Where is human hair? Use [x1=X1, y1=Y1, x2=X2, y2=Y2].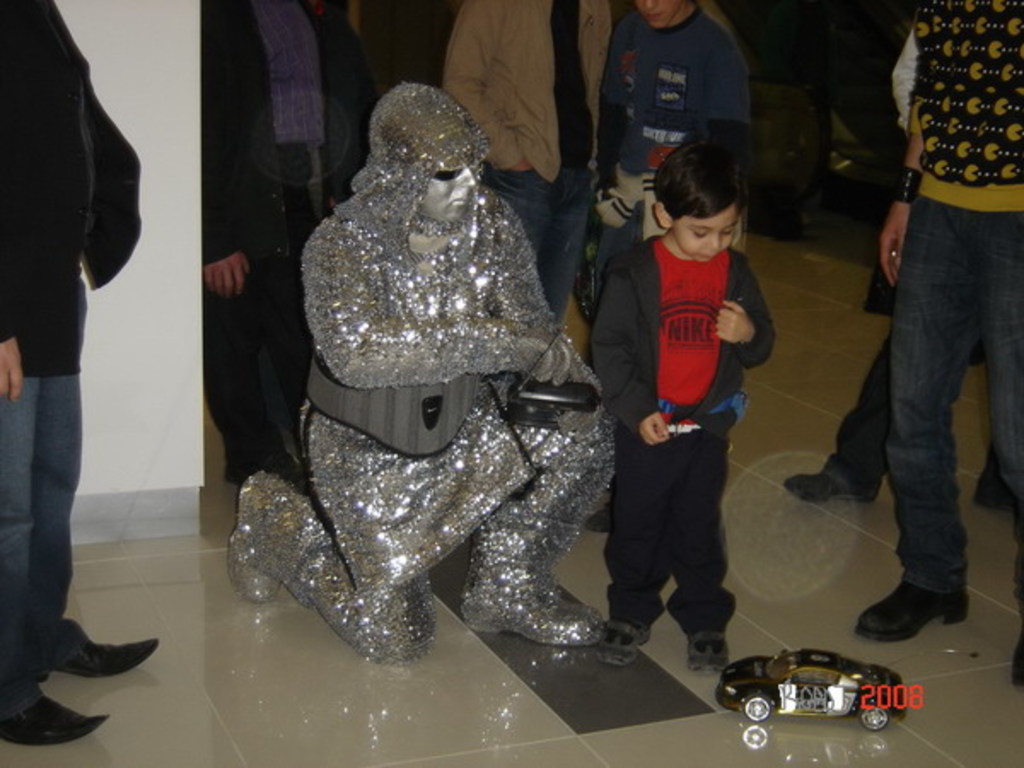
[x1=649, y1=148, x2=751, y2=251].
